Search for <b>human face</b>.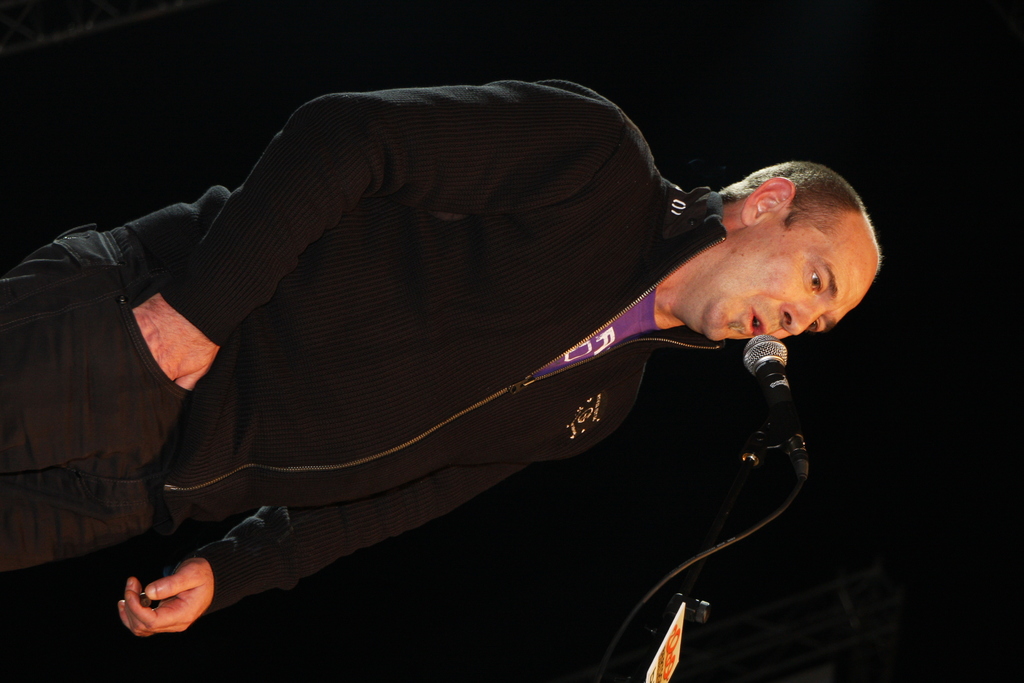
Found at box=[693, 212, 875, 345].
